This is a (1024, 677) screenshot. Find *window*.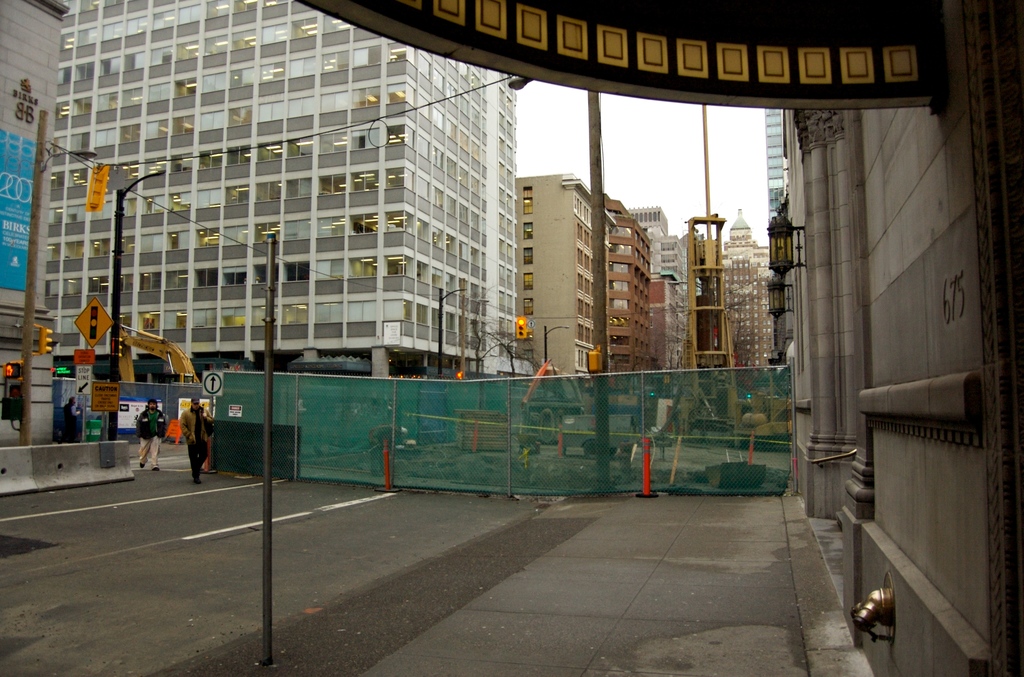
Bounding box: region(139, 158, 164, 190).
